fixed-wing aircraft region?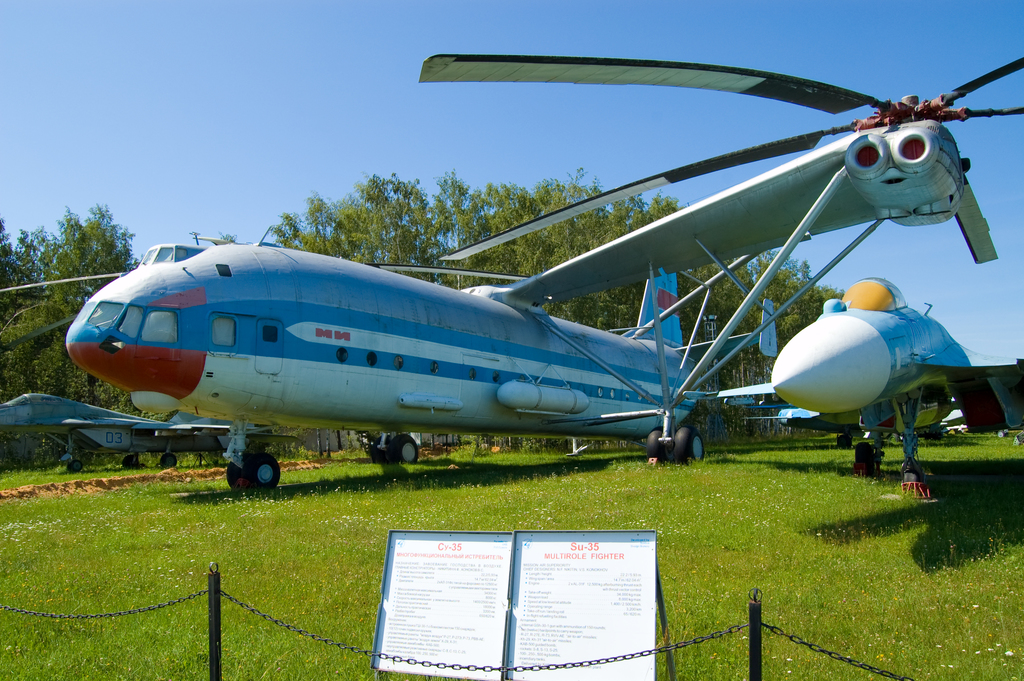
Rect(0, 51, 1023, 495)
